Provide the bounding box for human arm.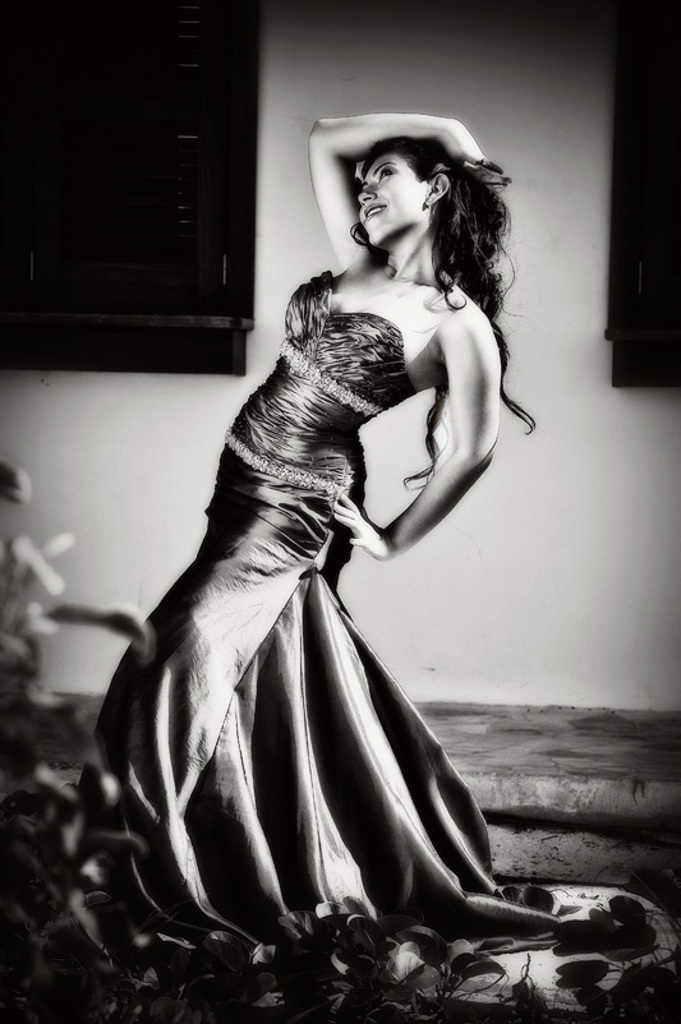
locate(295, 107, 491, 272).
